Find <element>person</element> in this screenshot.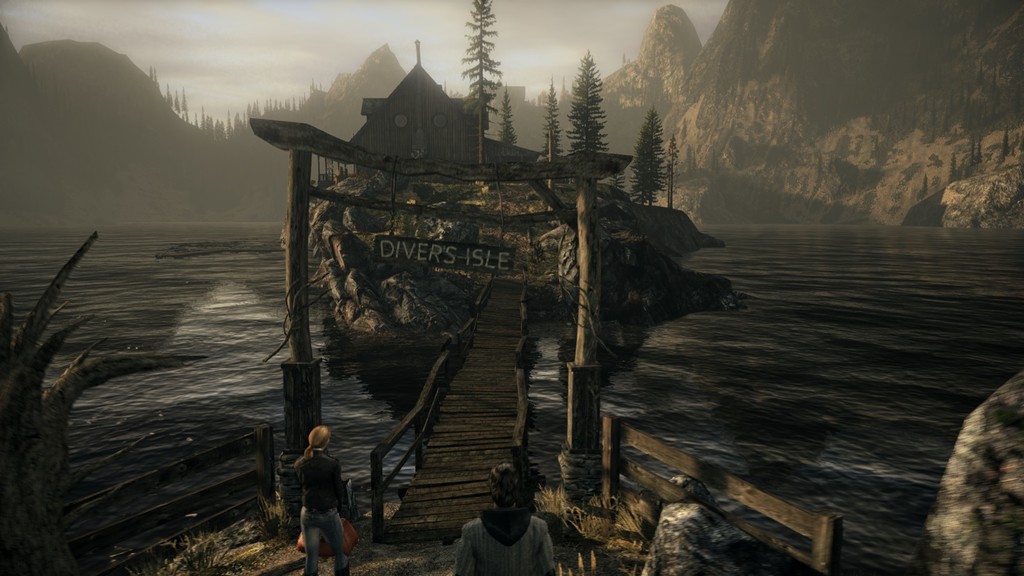
The bounding box for <element>person</element> is x1=452, y1=463, x2=559, y2=575.
